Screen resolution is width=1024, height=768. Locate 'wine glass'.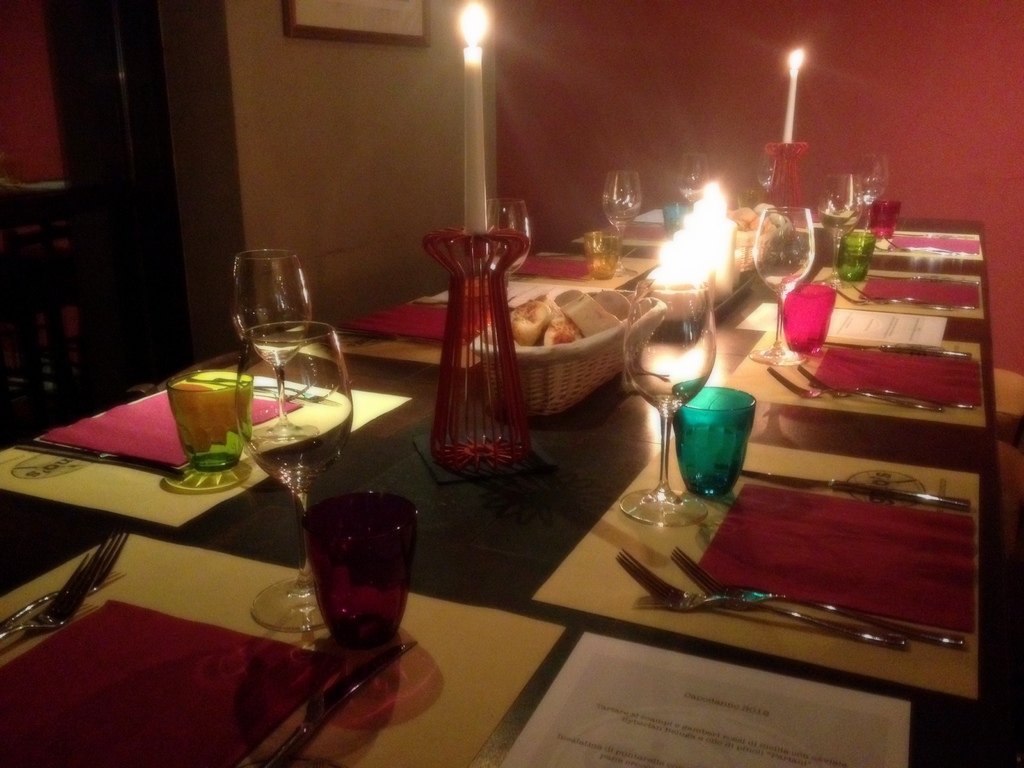
left=852, top=152, right=886, bottom=230.
